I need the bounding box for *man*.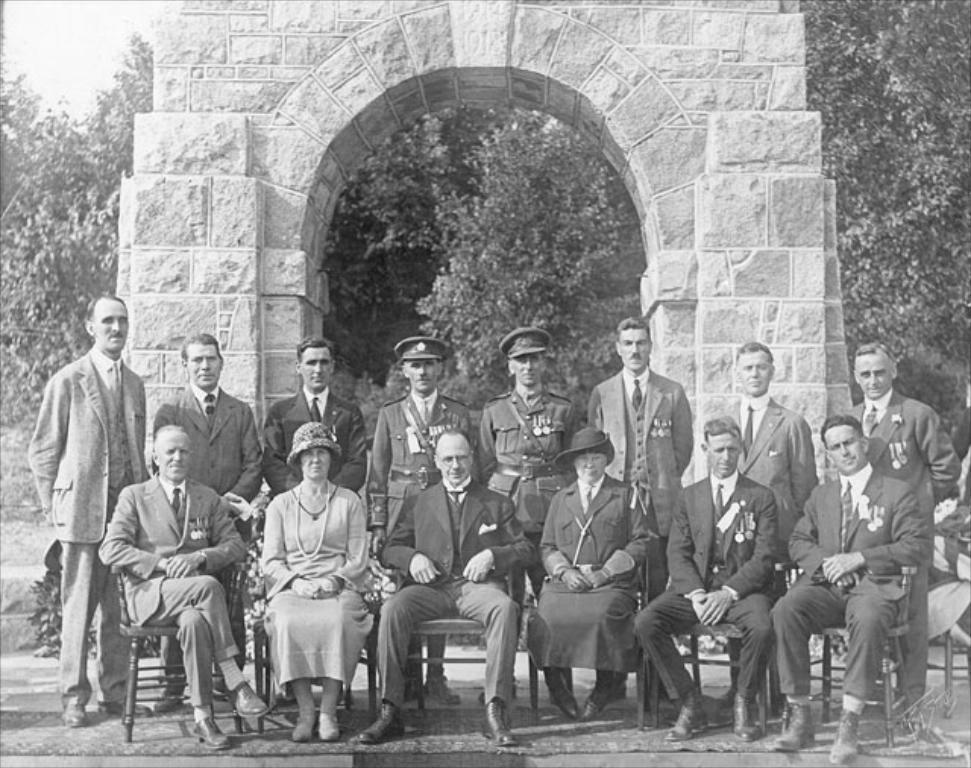
Here it is: x1=32 y1=282 x2=144 y2=710.
